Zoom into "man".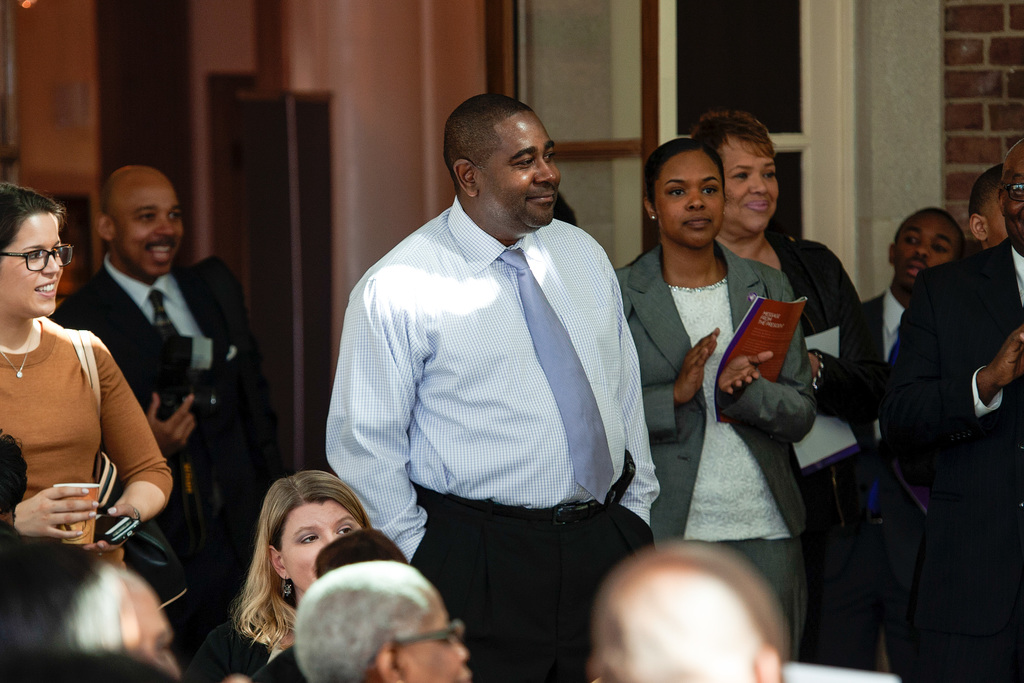
Zoom target: 885, 145, 1023, 682.
